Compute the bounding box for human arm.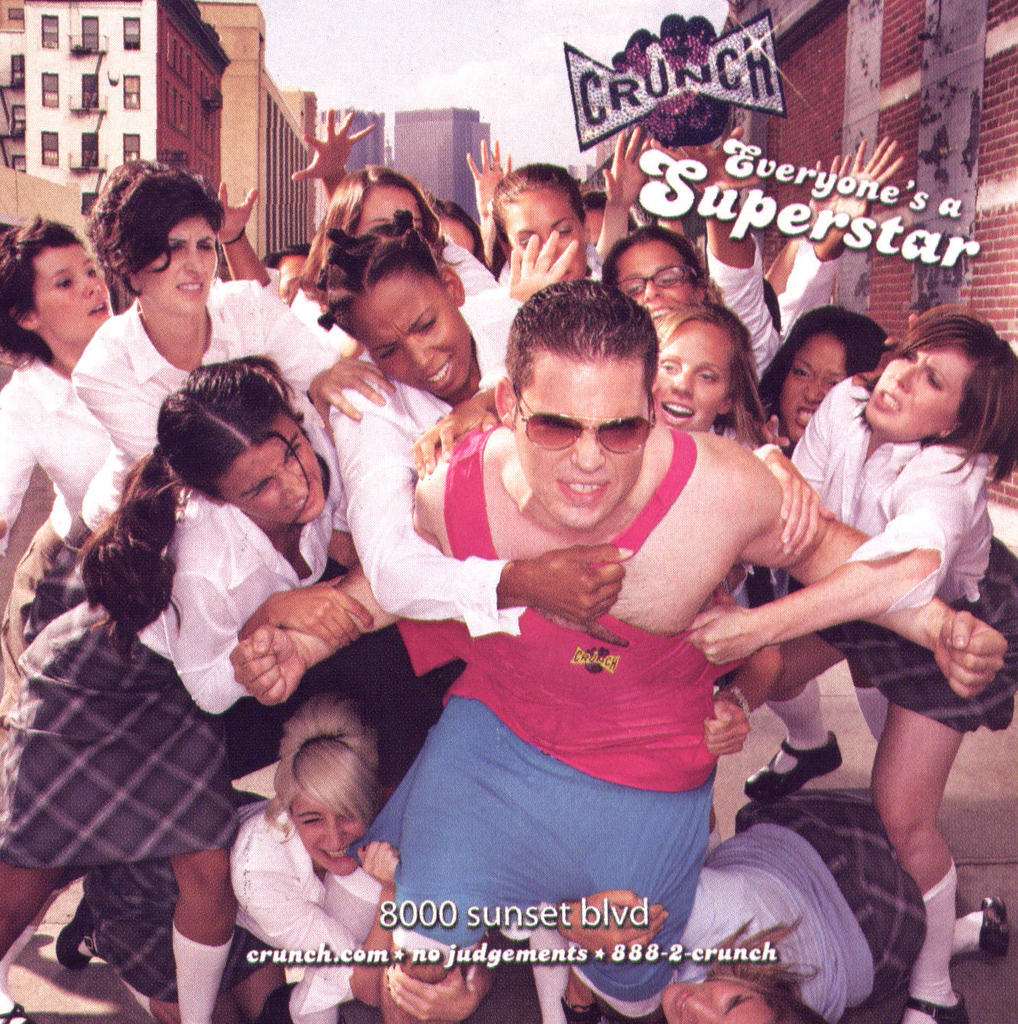
291, 106, 372, 204.
